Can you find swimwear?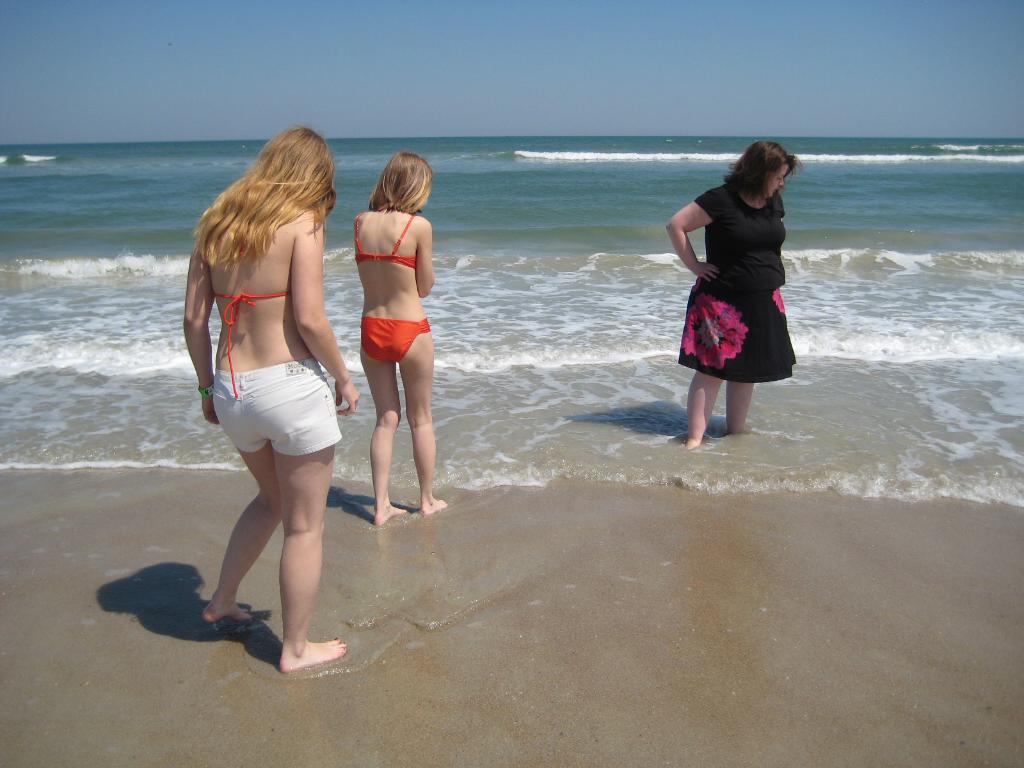
Yes, bounding box: Rect(360, 314, 430, 364).
